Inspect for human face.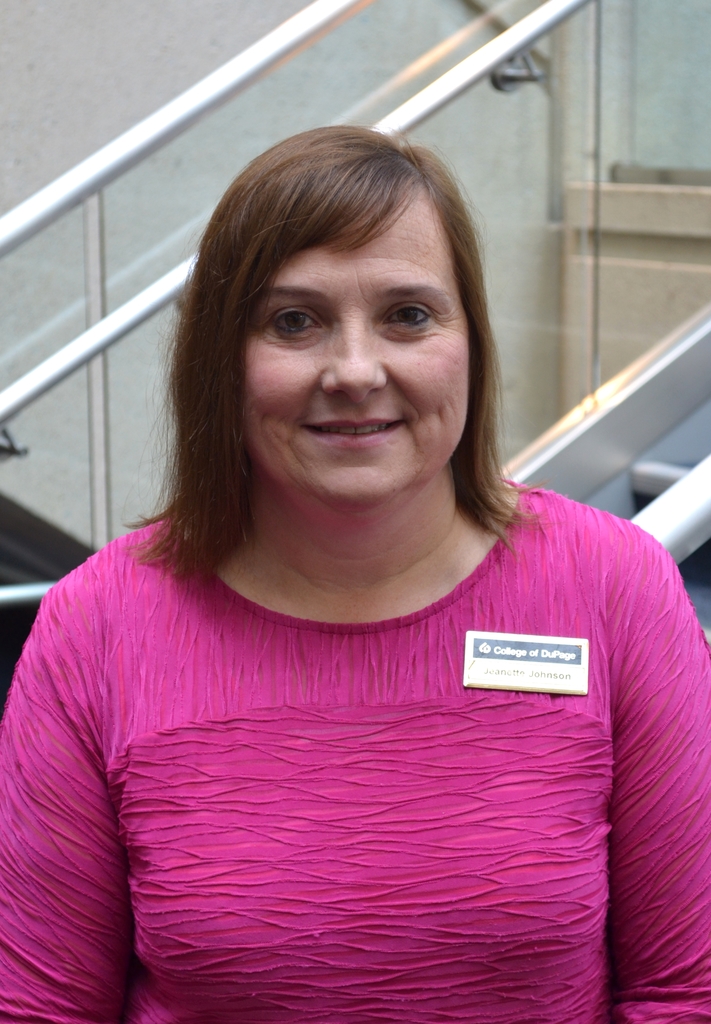
Inspection: 246:199:470:505.
